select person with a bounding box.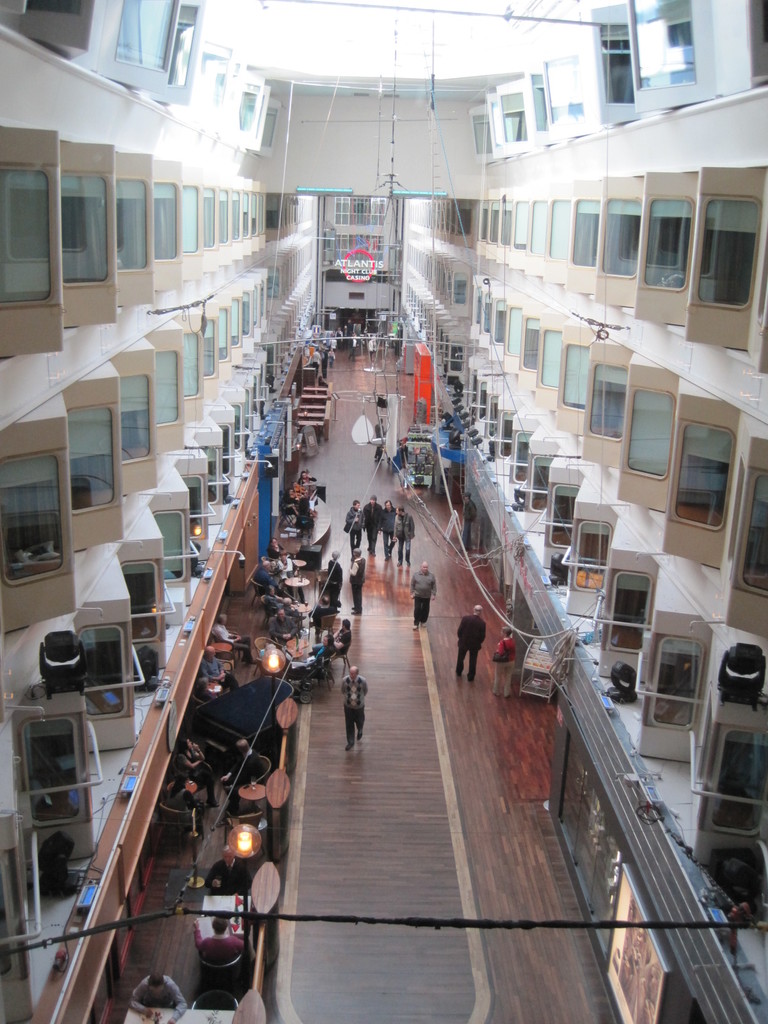
[310, 620, 355, 660].
